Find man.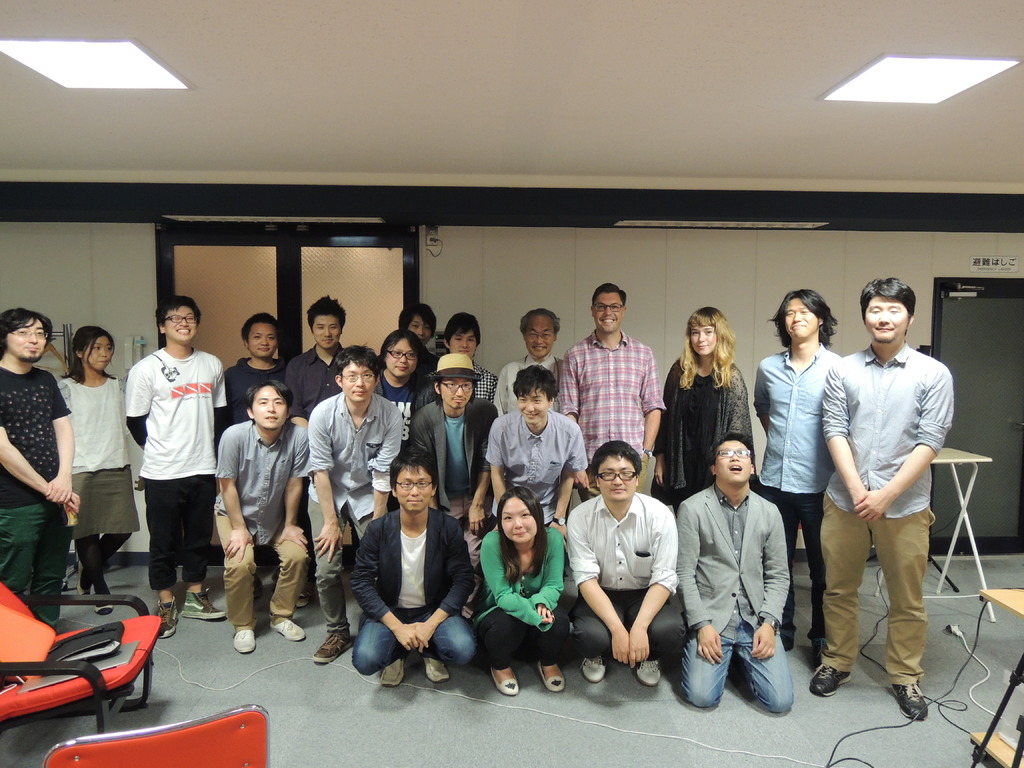
676 429 795 714.
